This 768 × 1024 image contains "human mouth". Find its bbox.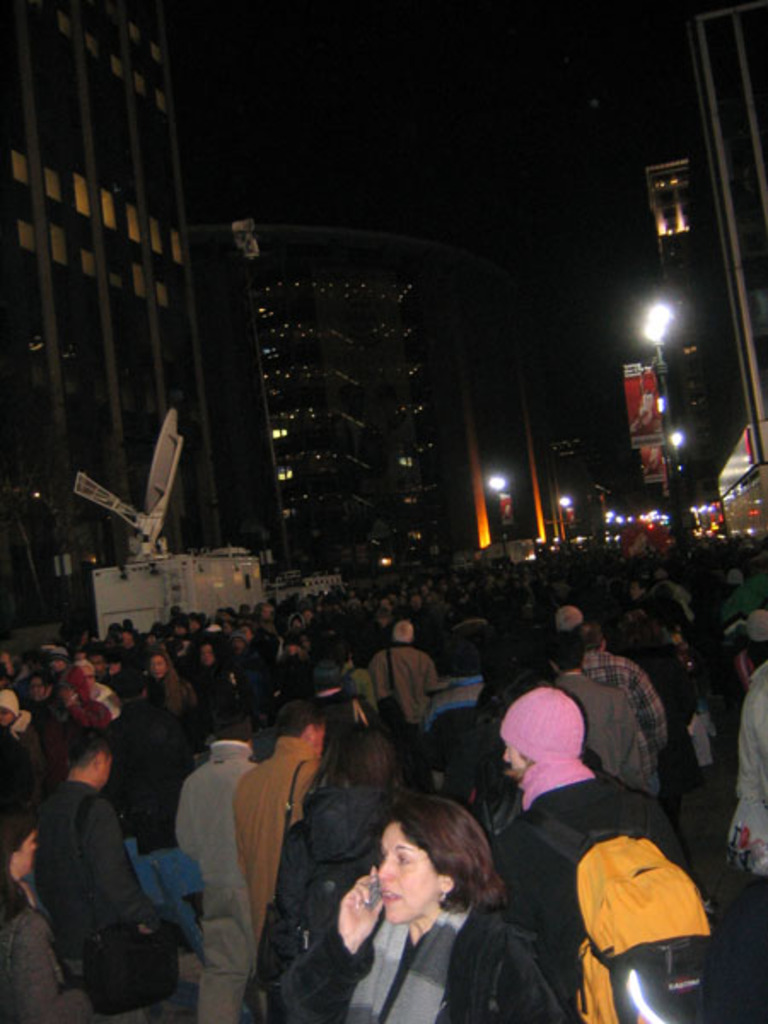
detection(382, 893, 401, 903).
